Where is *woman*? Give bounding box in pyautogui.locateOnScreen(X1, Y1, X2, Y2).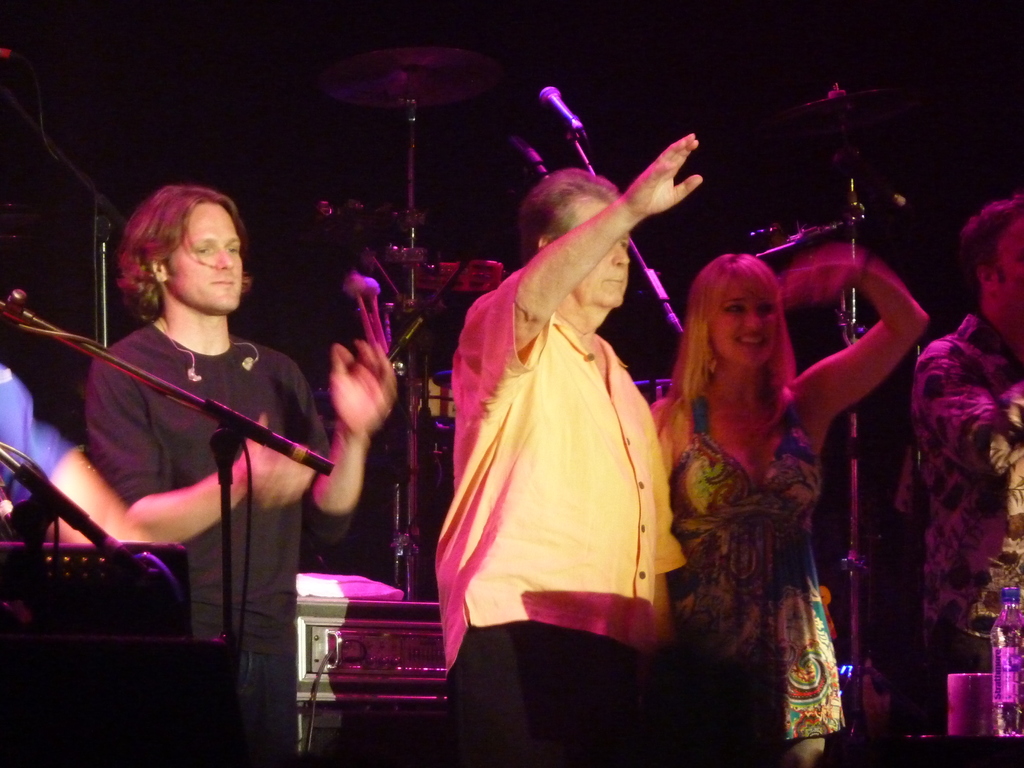
pyautogui.locateOnScreen(652, 237, 933, 763).
